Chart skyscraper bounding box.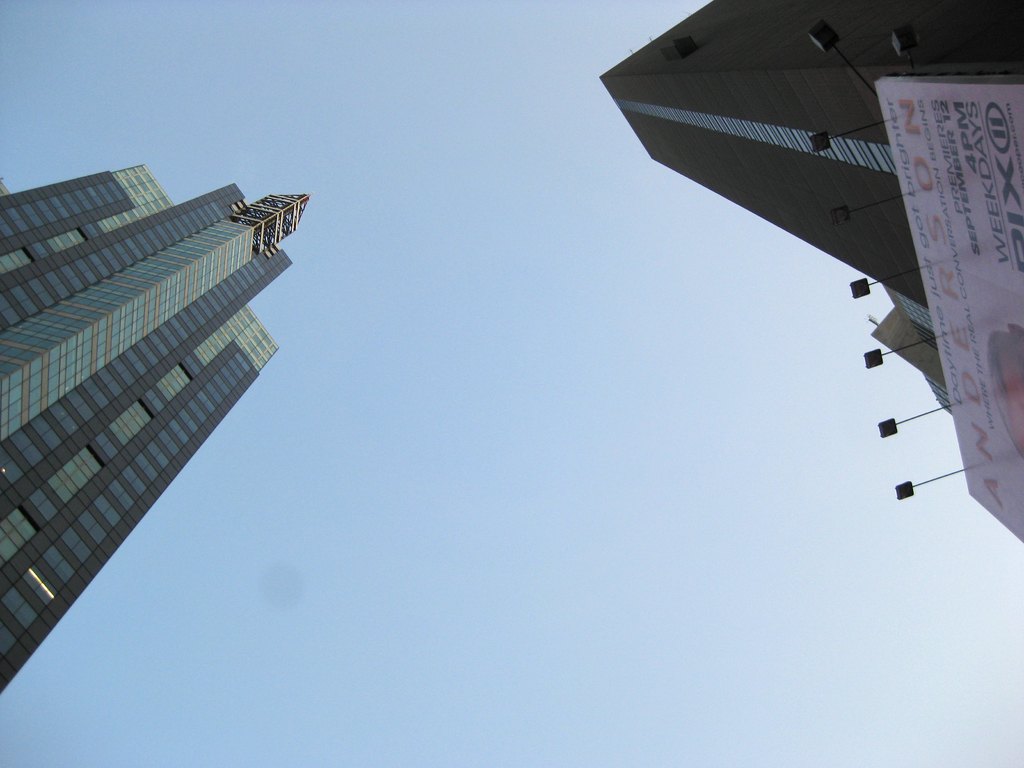
Charted: l=0, t=189, r=306, b=699.
